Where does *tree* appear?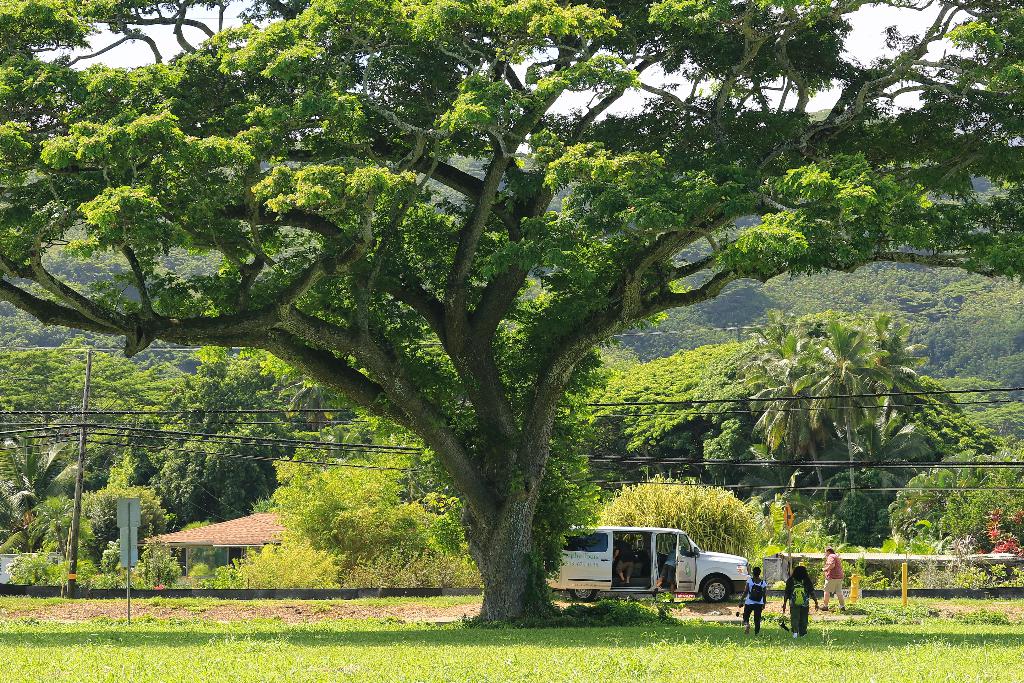
Appears at [920, 370, 1005, 458].
